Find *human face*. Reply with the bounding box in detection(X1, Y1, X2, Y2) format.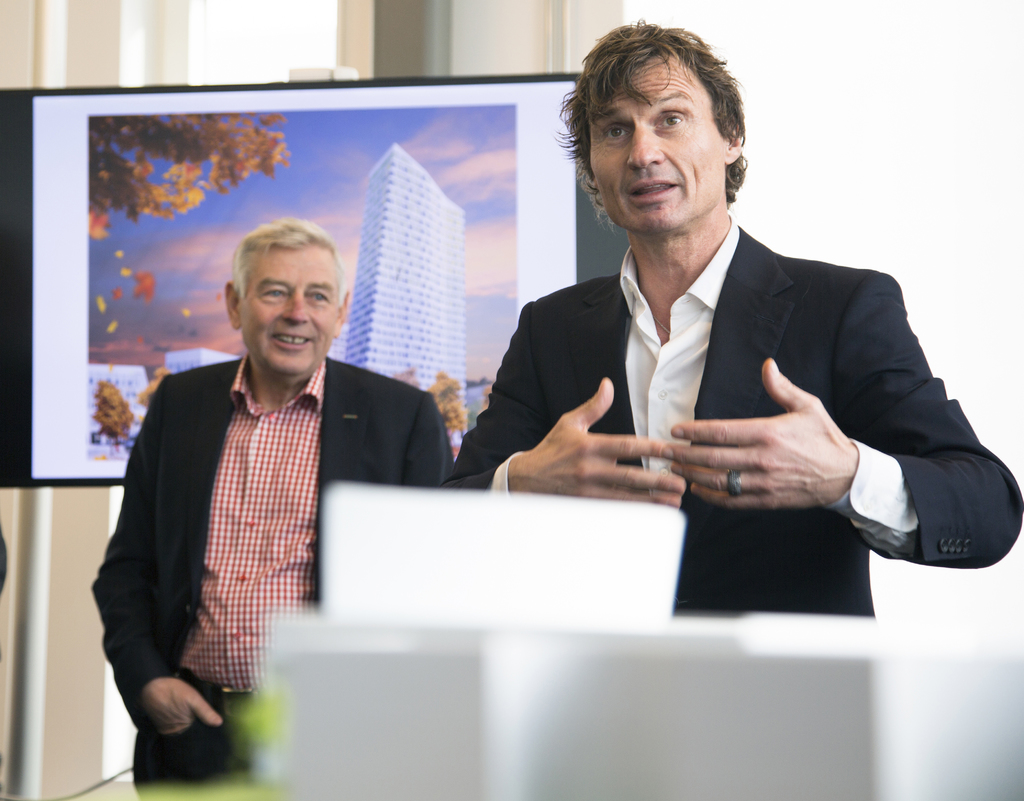
detection(230, 242, 339, 375).
